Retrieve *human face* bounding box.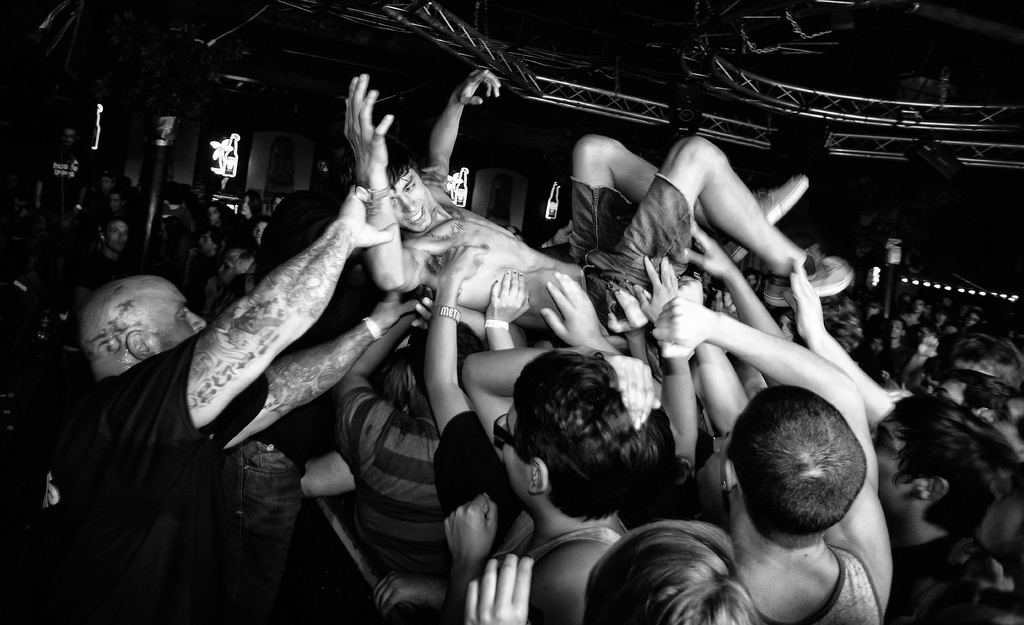
Bounding box: [162, 268, 217, 377].
